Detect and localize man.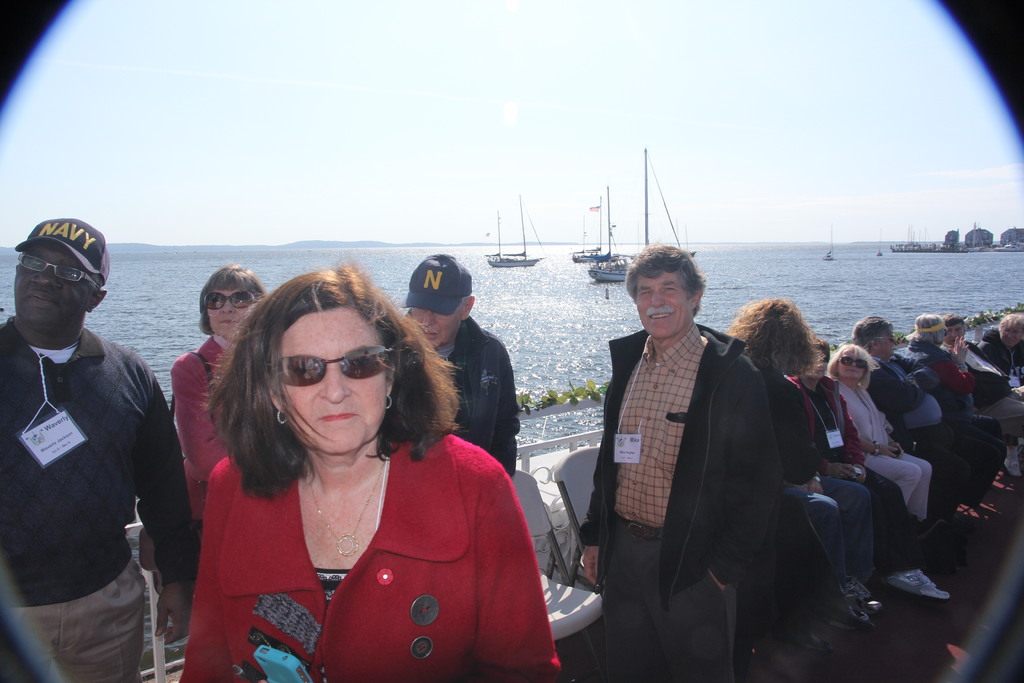
Localized at l=795, t=339, r=943, b=620.
